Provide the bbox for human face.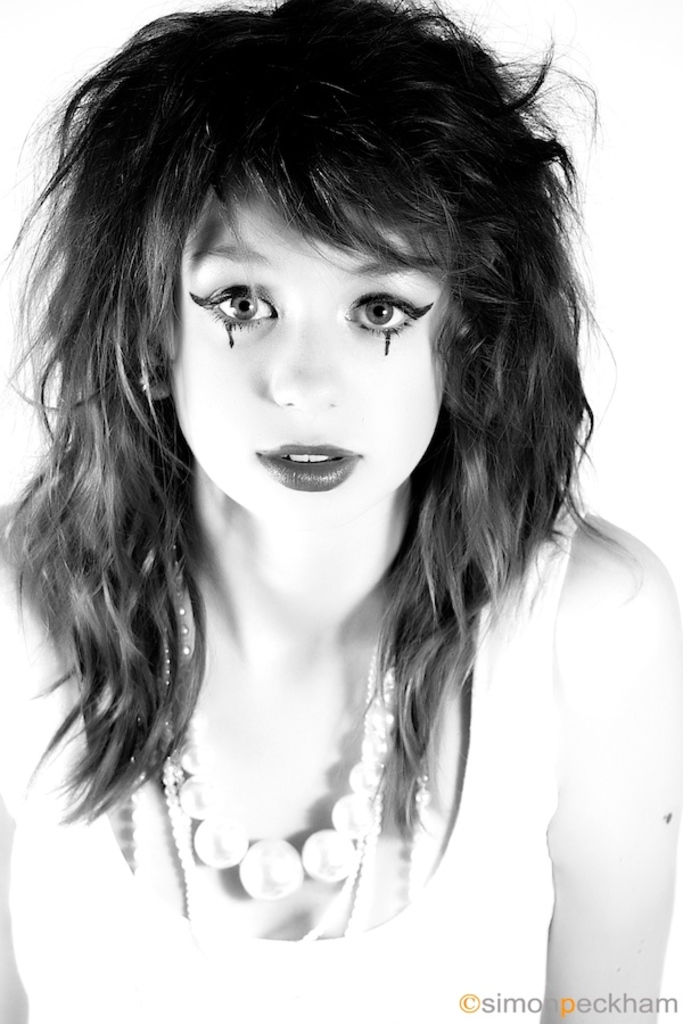
bbox=[171, 182, 458, 531].
